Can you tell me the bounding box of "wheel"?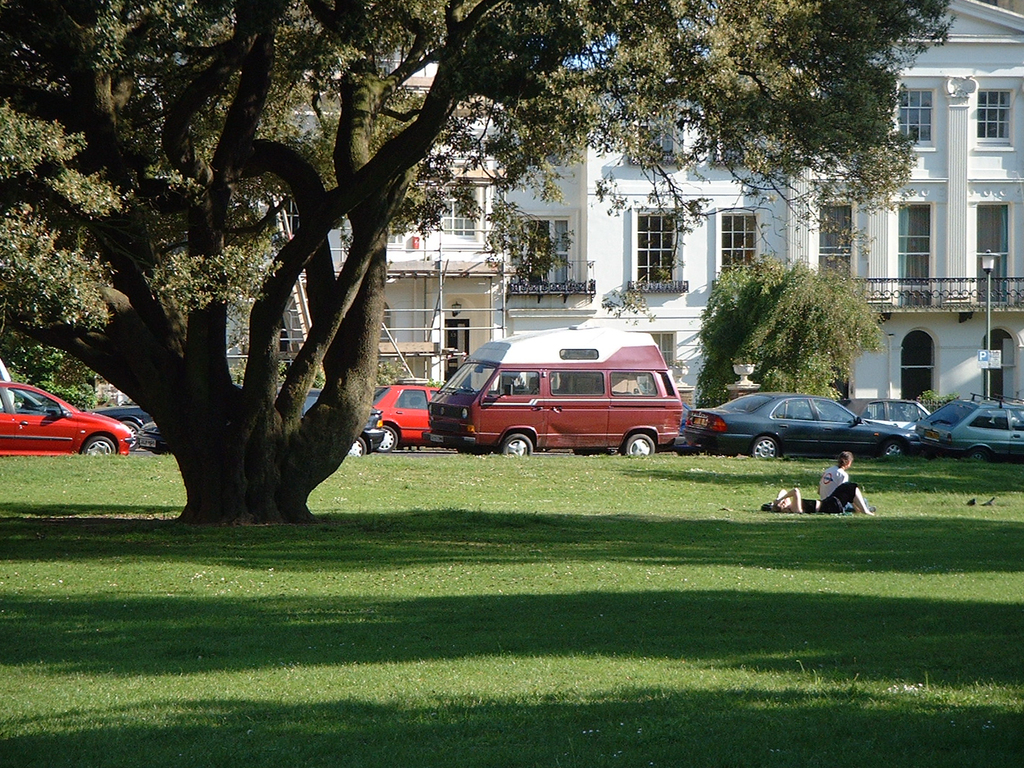
bbox=[618, 430, 654, 454].
